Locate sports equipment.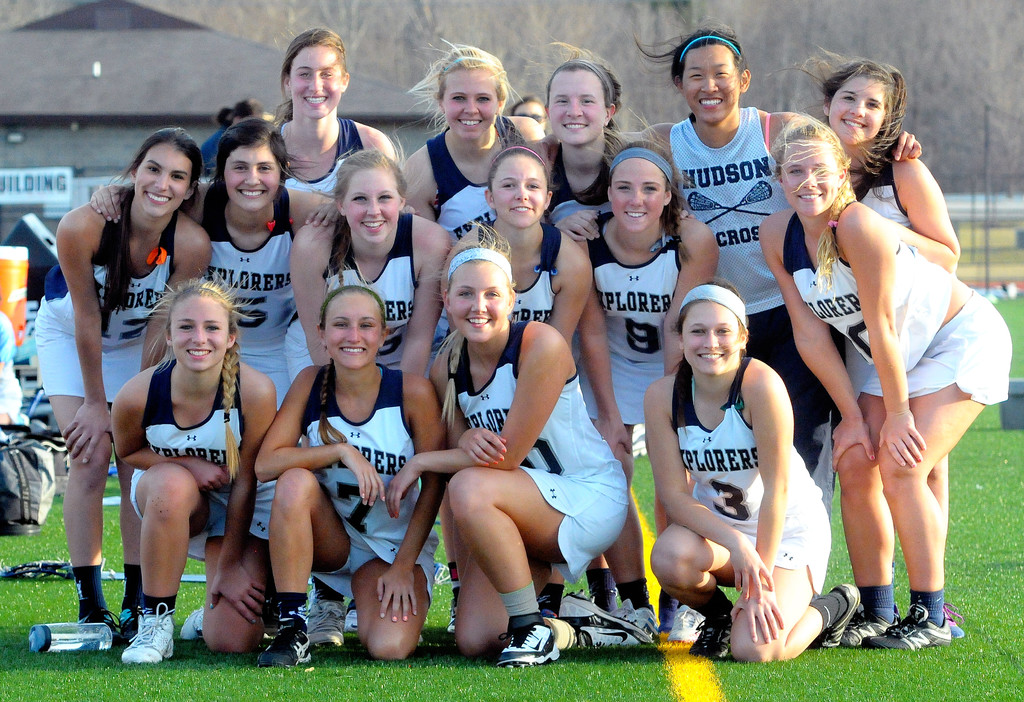
Bounding box: bbox=[301, 592, 348, 654].
